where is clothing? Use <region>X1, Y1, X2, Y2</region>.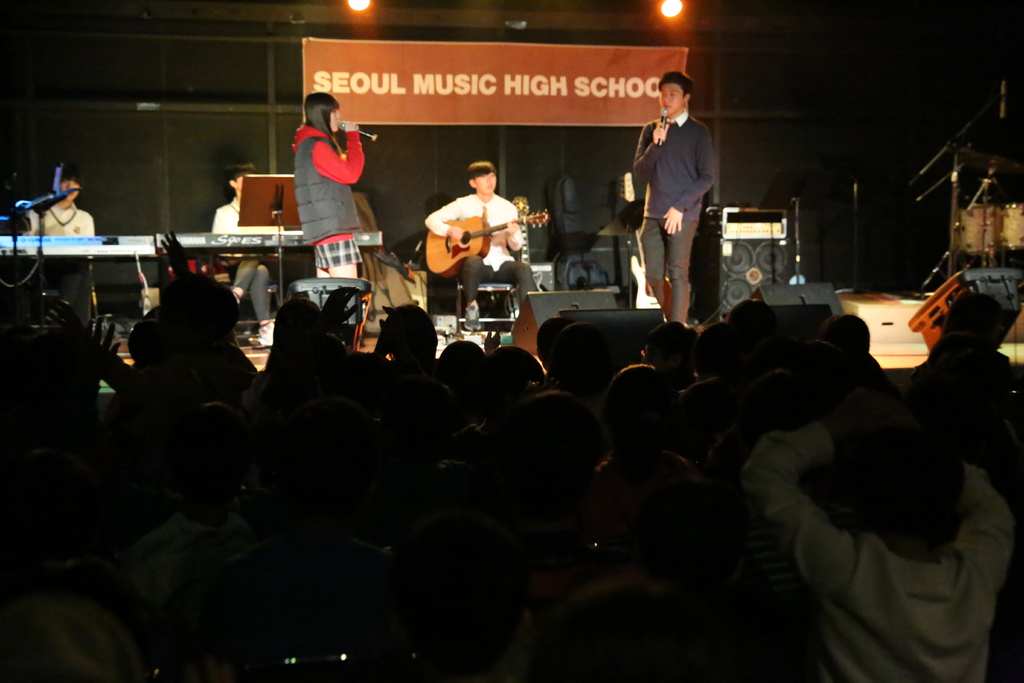
<region>34, 199, 94, 244</region>.
